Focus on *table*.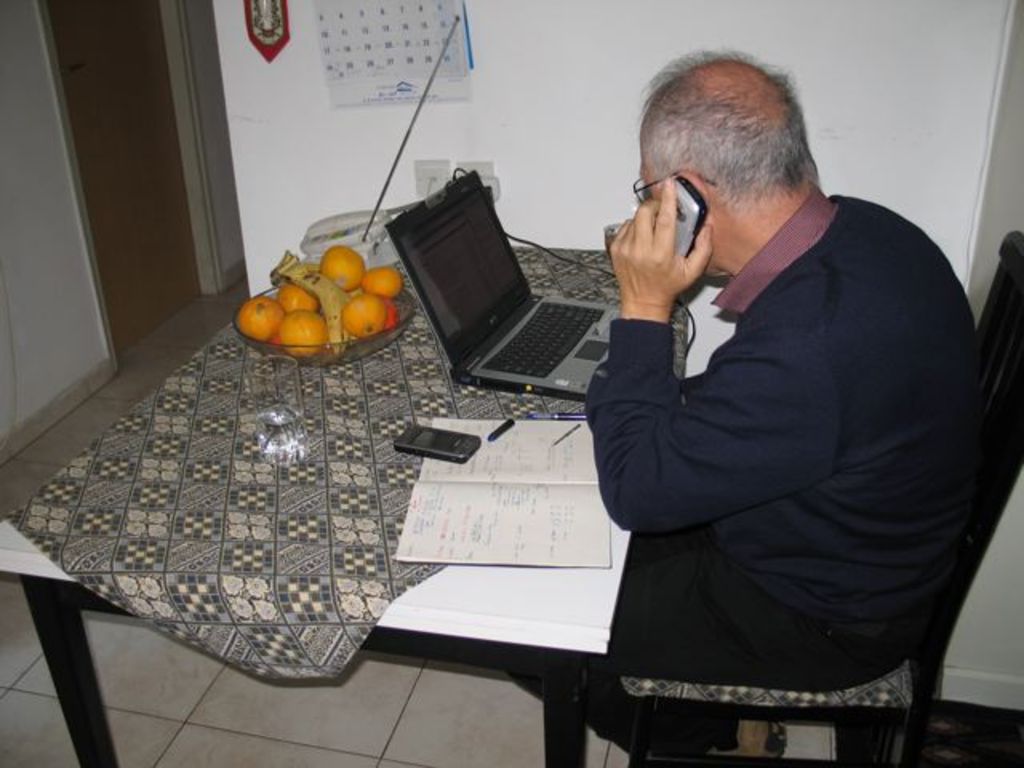
Focused at bbox=(0, 242, 691, 766).
